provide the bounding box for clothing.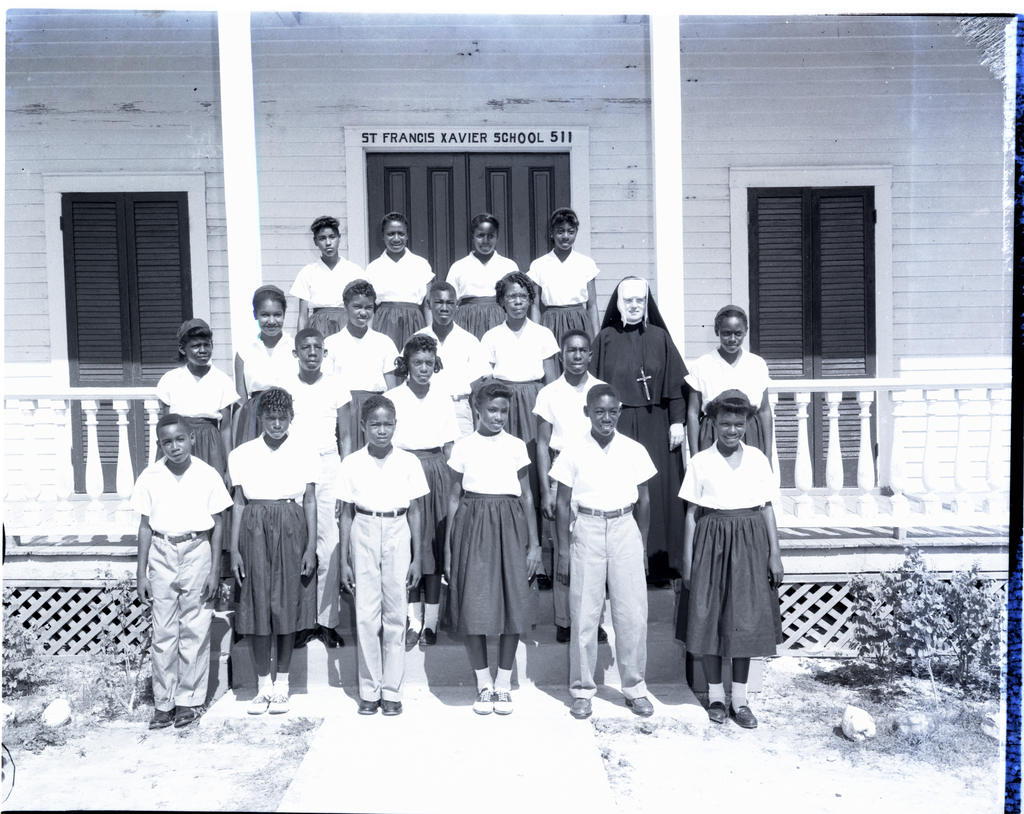
pyautogui.locateOnScreen(228, 428, 326, 639).
